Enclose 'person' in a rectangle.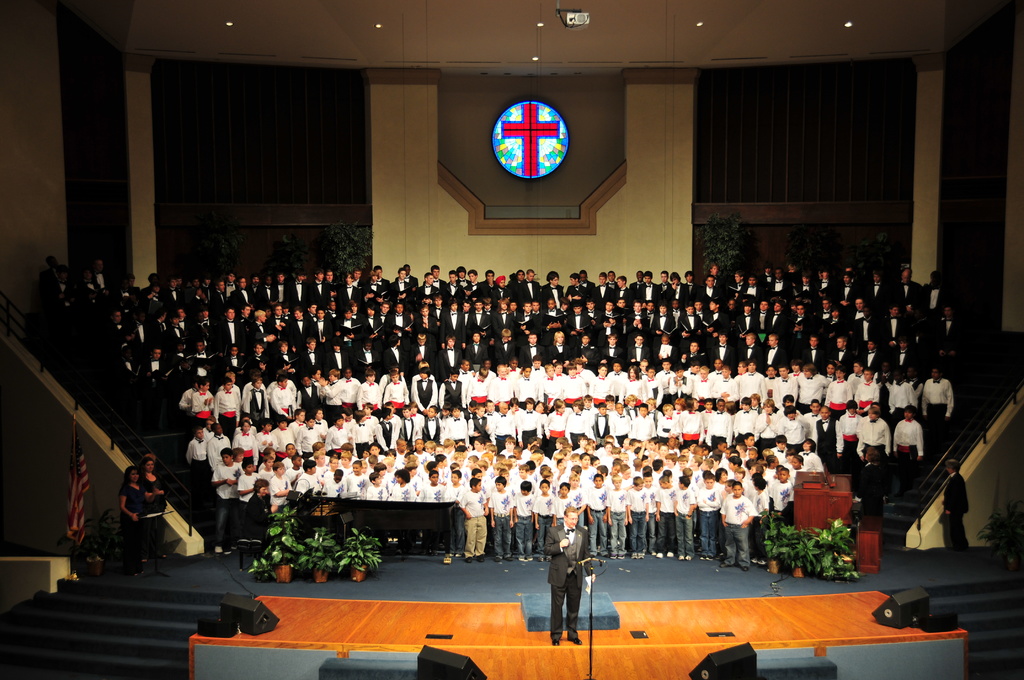
rect(241, 477, 278, 540).
